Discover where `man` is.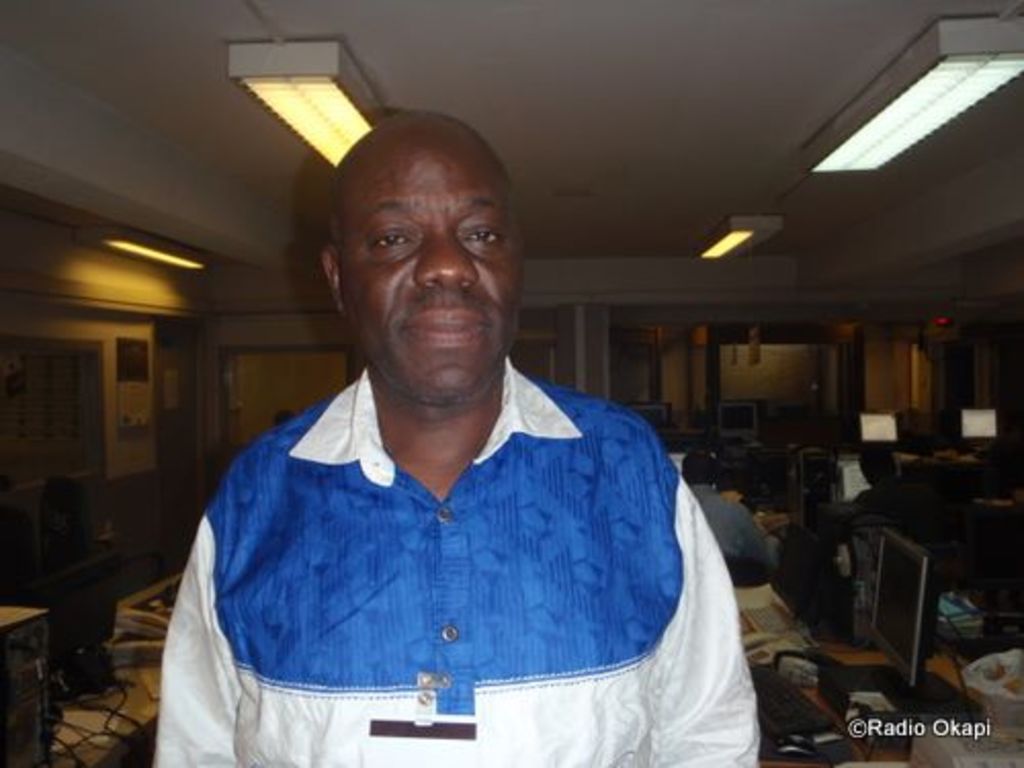
Discovered at bbox=(158, 131, 748, 766).
